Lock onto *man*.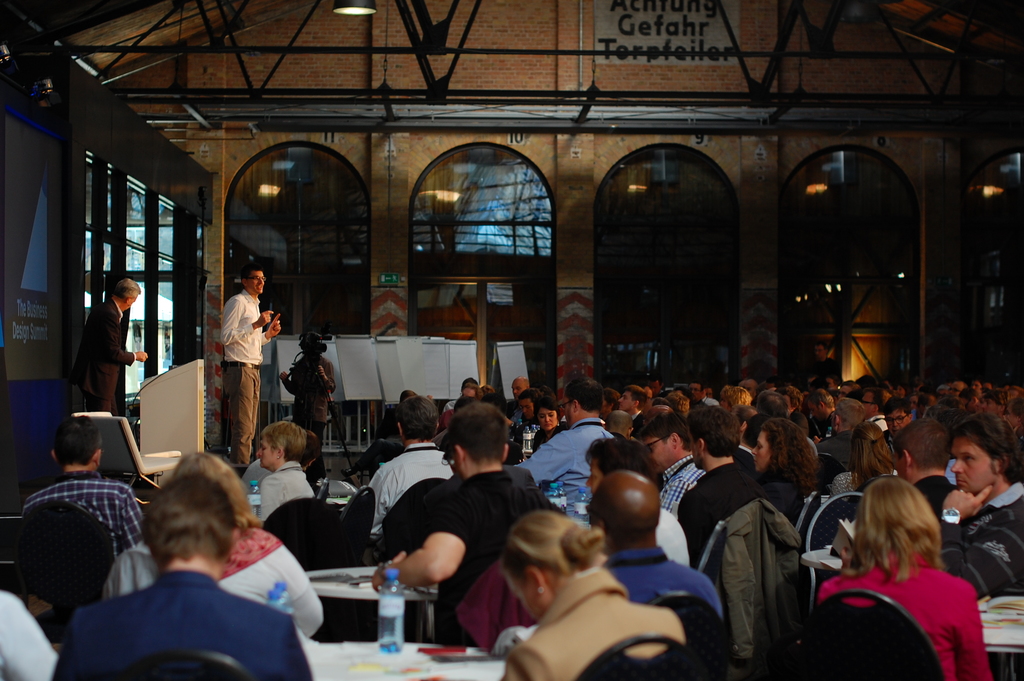
Locked: l=937, t=411, r=1023, b=602.
